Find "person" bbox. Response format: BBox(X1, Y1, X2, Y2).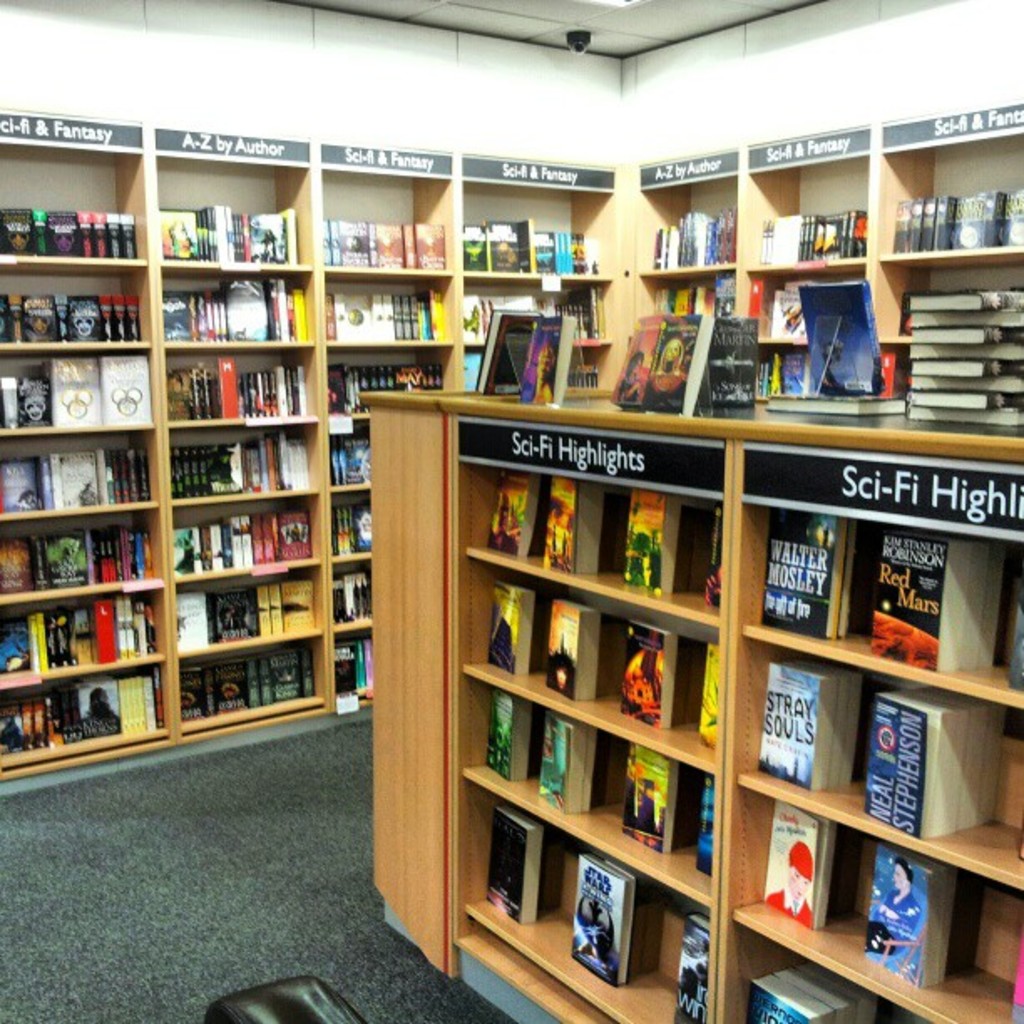
BBox(878, 857, 922, 925).
